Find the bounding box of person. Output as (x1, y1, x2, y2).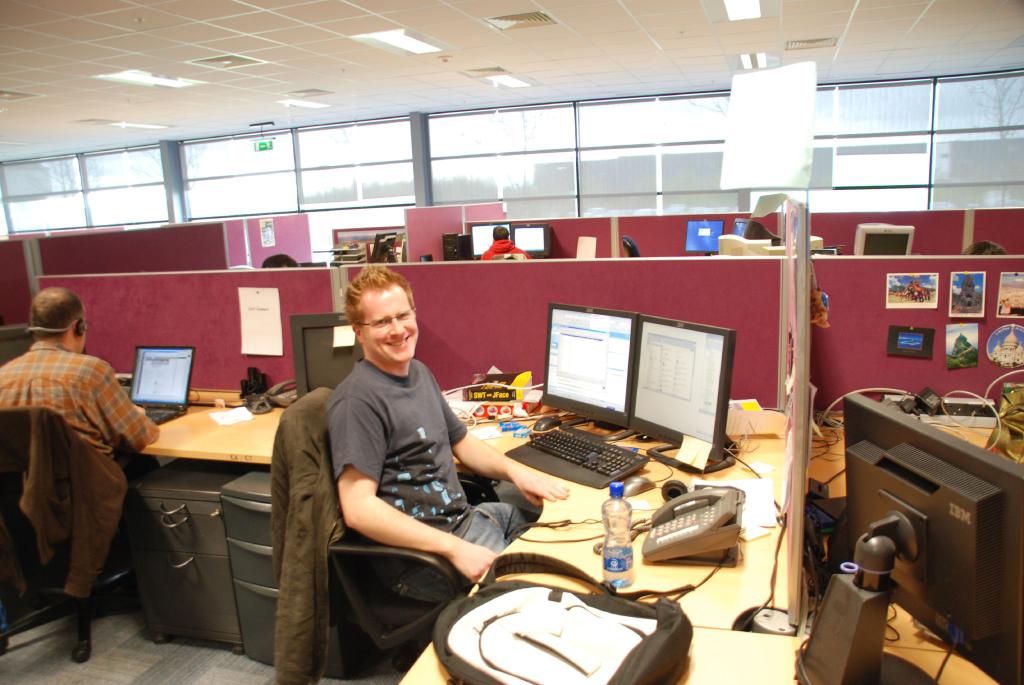
(1, 281, 158, 456).
